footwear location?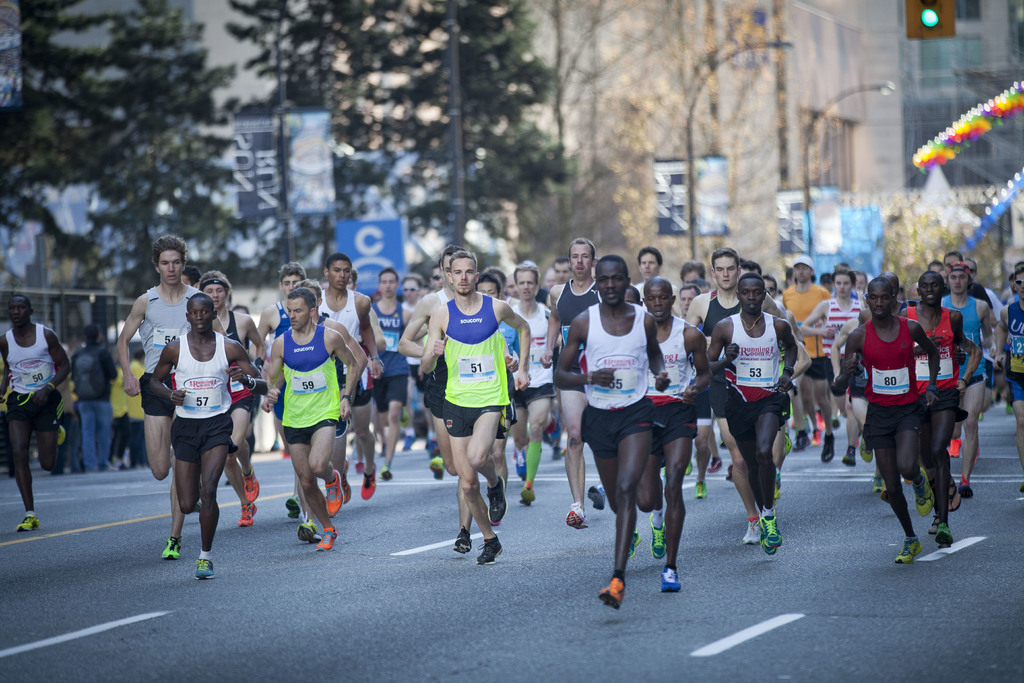
[709,456,721,473]
